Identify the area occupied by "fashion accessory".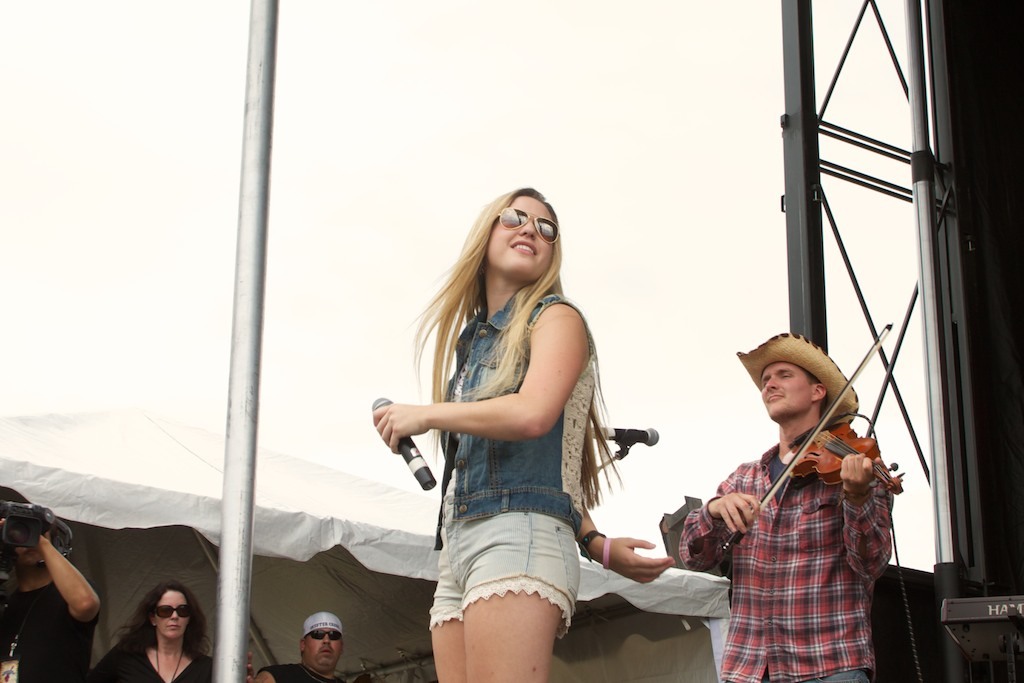
Area: left=573, top=526, right=608, bottom=564.
